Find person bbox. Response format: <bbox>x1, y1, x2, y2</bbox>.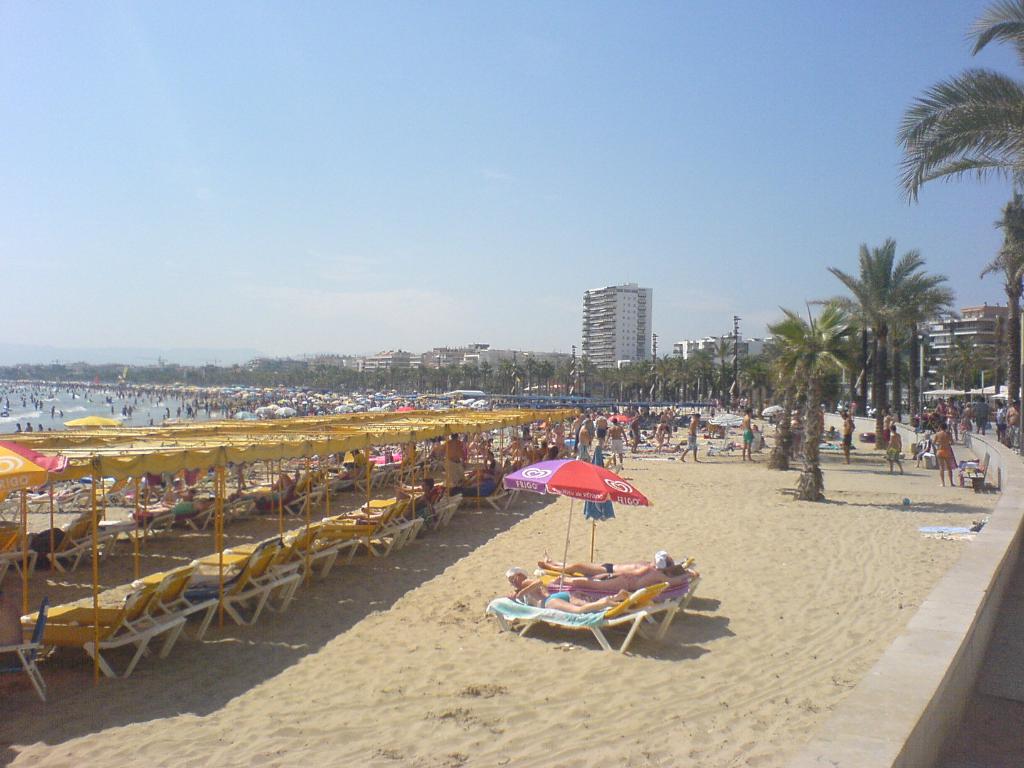
<bbox>840, 412, 858, 463</bbox>.
